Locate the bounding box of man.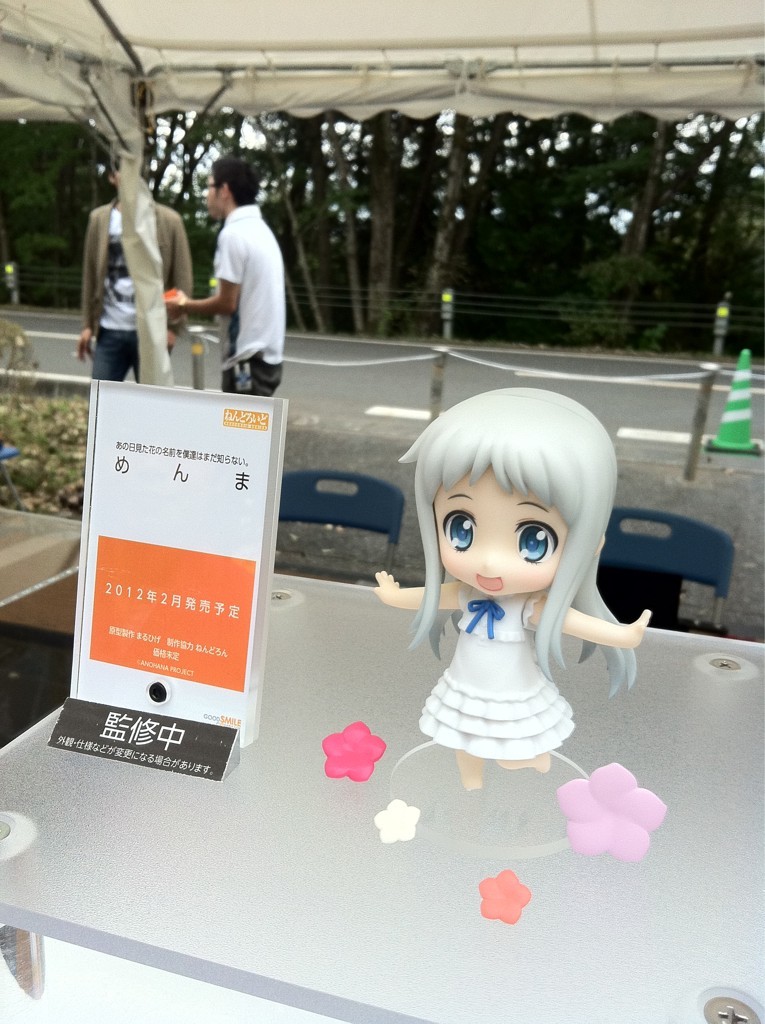
Bounding box: {"x1": 73, "y1": 154, "x2": 199, "y2": 373}.
